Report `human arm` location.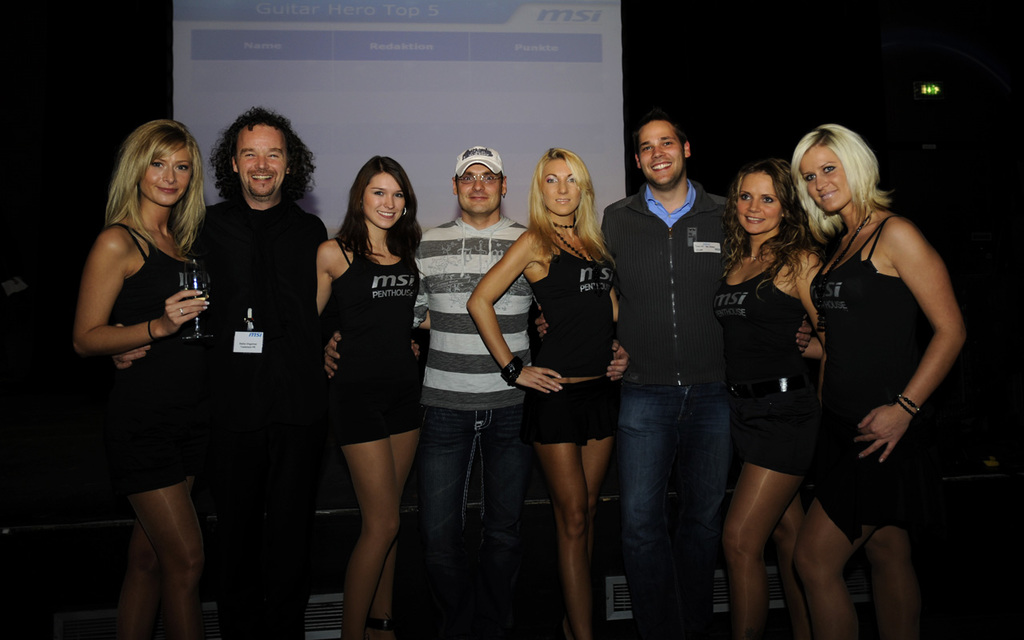
Report: l=794, t=252, r=823, b=404.
